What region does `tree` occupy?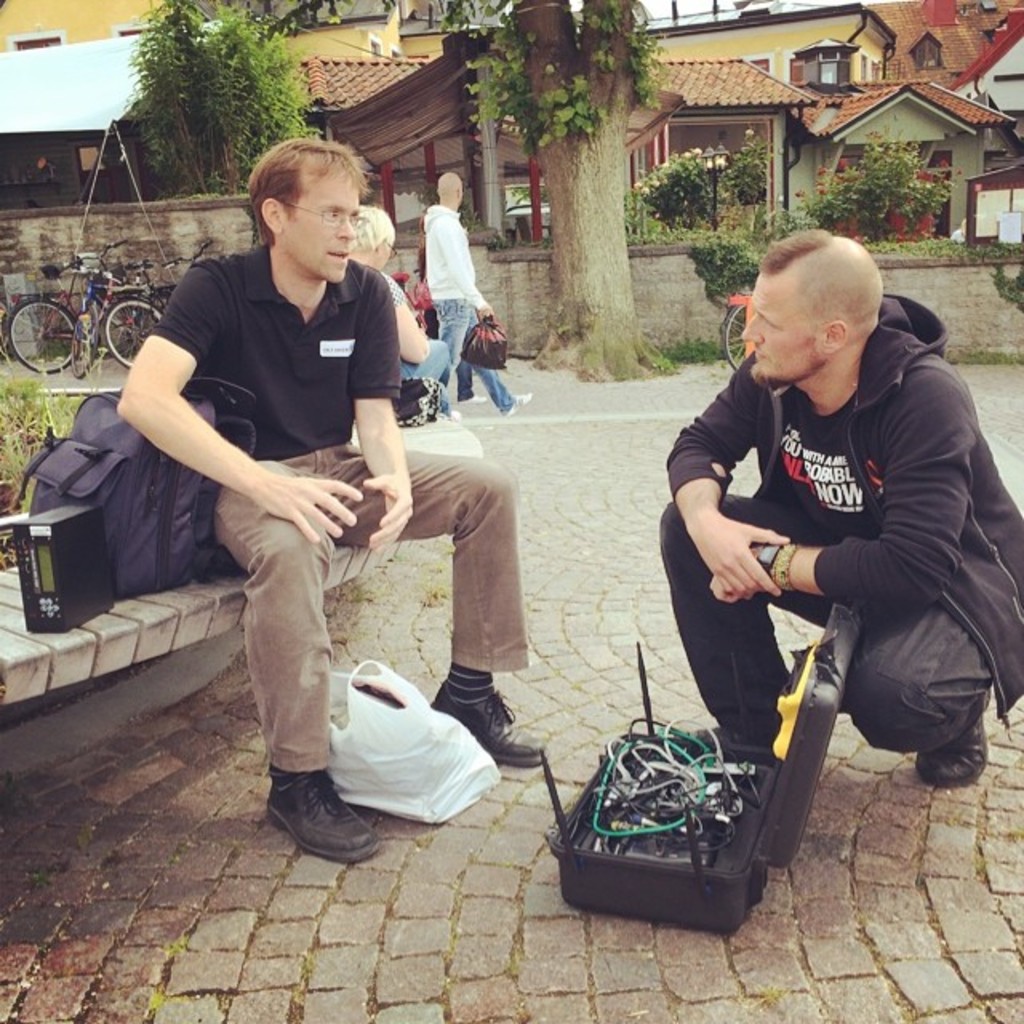
(131,0,382,192).
